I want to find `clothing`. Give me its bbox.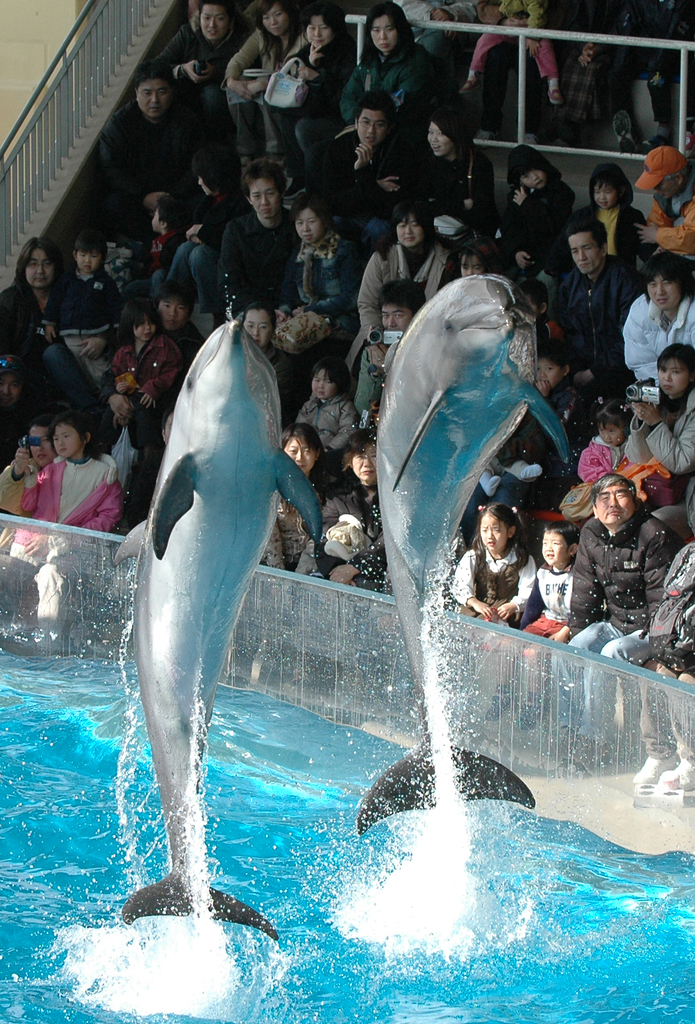
{"left": 218, "top": 208, "right": 300, "bottom": 306}.
